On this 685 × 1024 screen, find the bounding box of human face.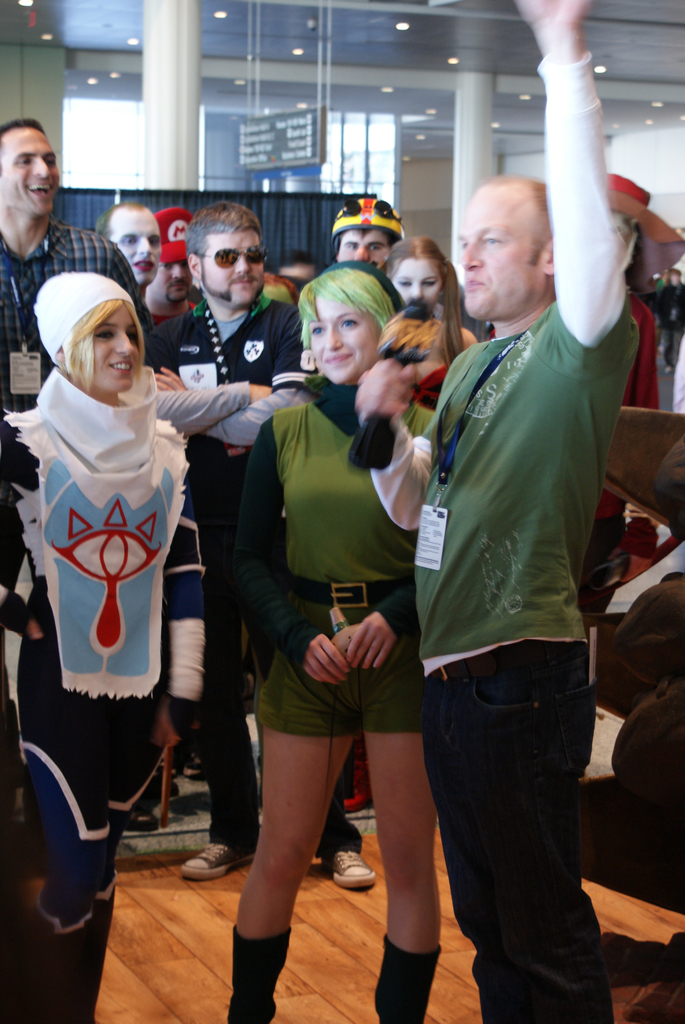
Bounding box: [x1=205, y1=227, x2=262, y2=305].
